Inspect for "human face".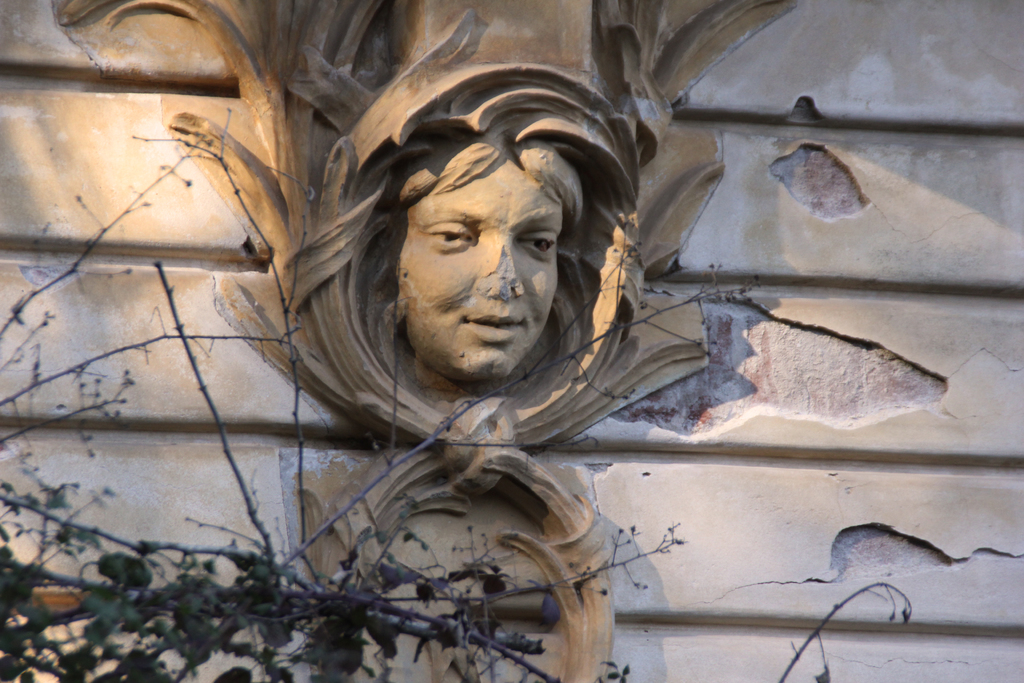
Inspection: [397, 159, 566, 373].
